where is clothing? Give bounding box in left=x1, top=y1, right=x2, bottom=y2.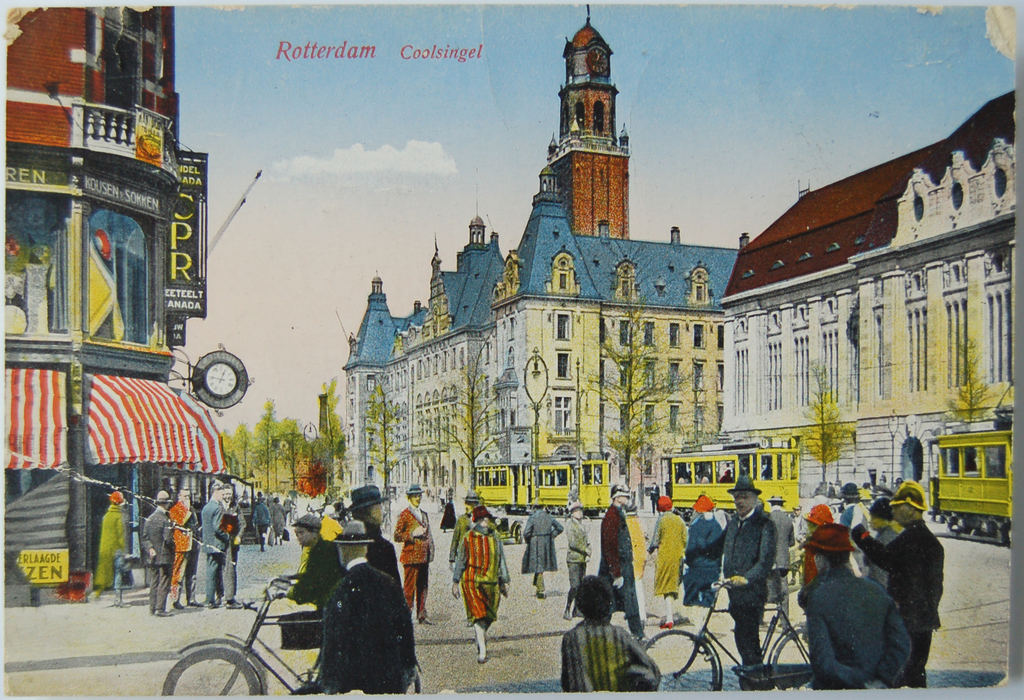
left=361, top=520, right=402, bottom=591.
